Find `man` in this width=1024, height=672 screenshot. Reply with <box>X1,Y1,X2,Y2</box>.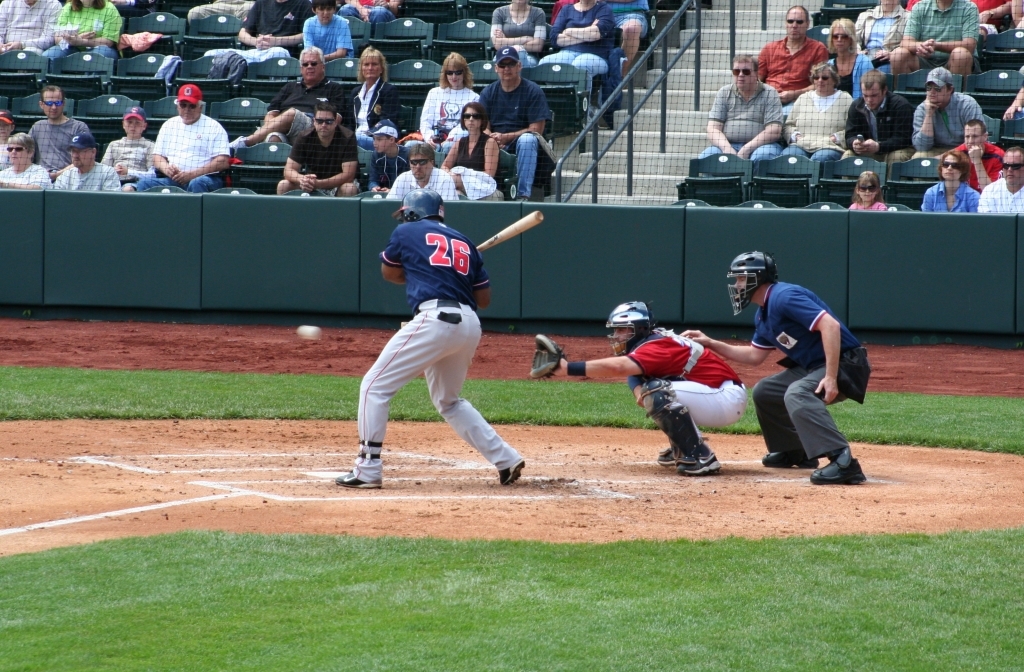
<box>881,0,988,80</box>.
